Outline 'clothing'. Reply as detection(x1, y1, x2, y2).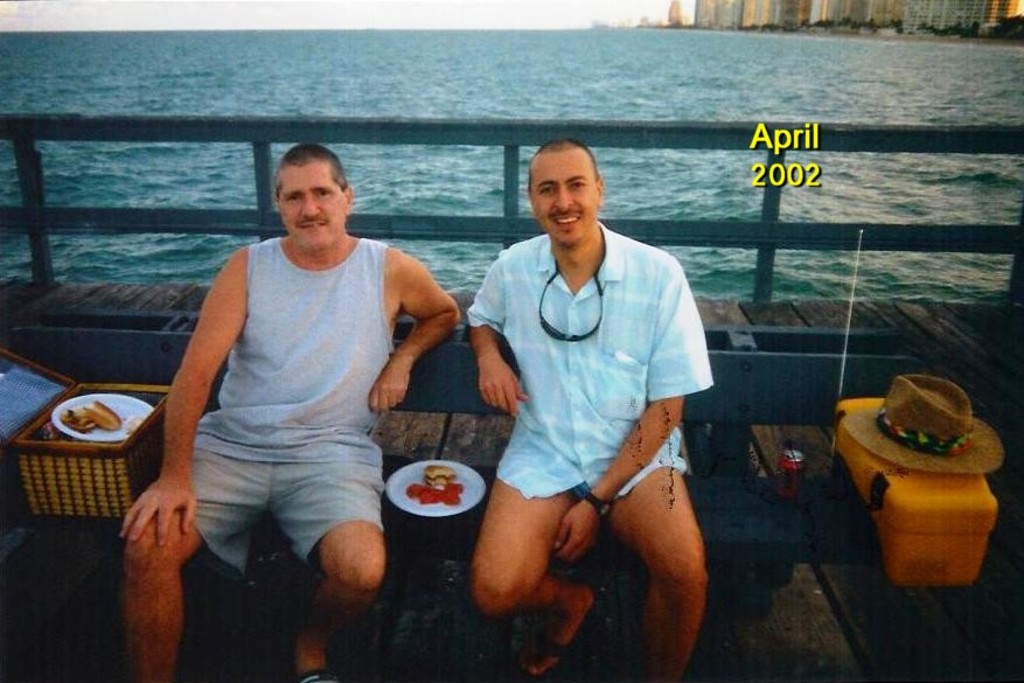
detection(190, 229, 403, 585).
